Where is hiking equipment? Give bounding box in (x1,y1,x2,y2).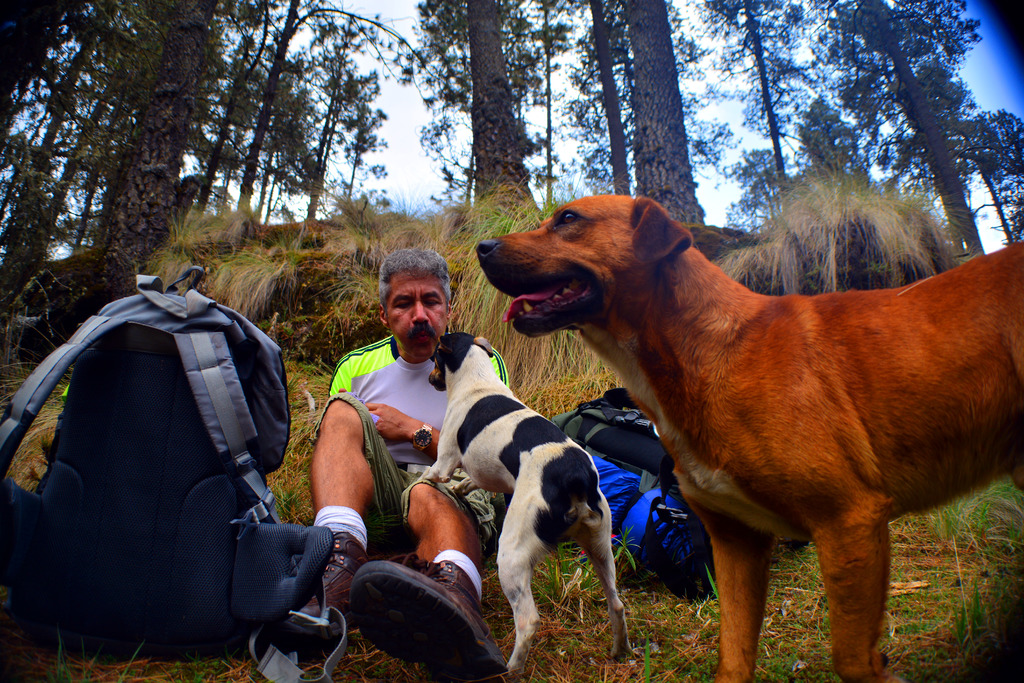
(0,263,350,682).
